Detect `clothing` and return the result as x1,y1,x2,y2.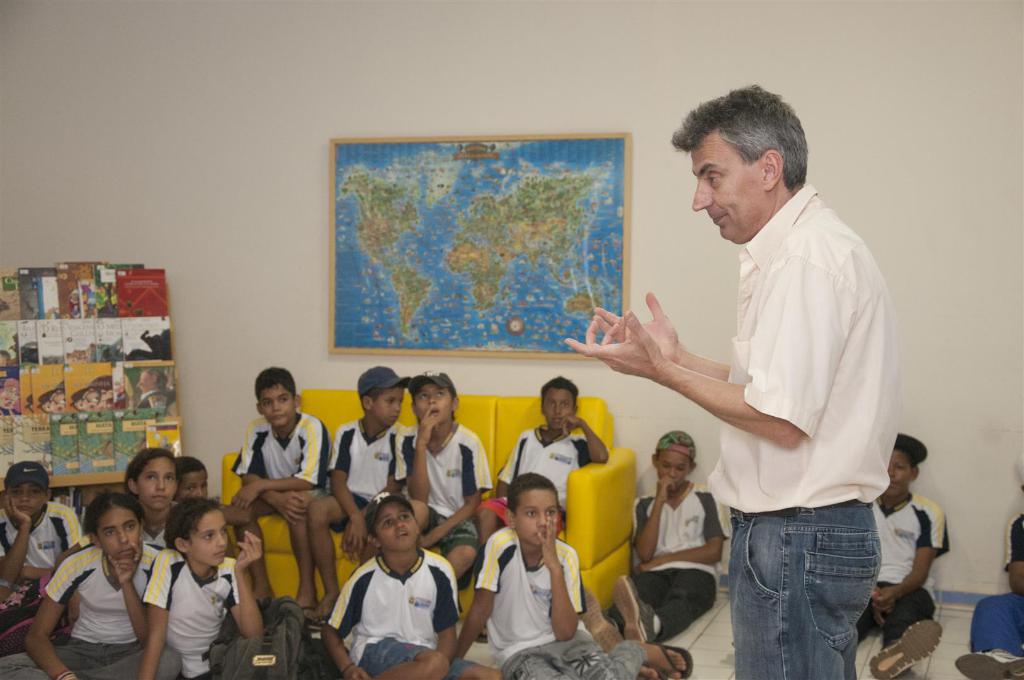
625,489,701,633.
